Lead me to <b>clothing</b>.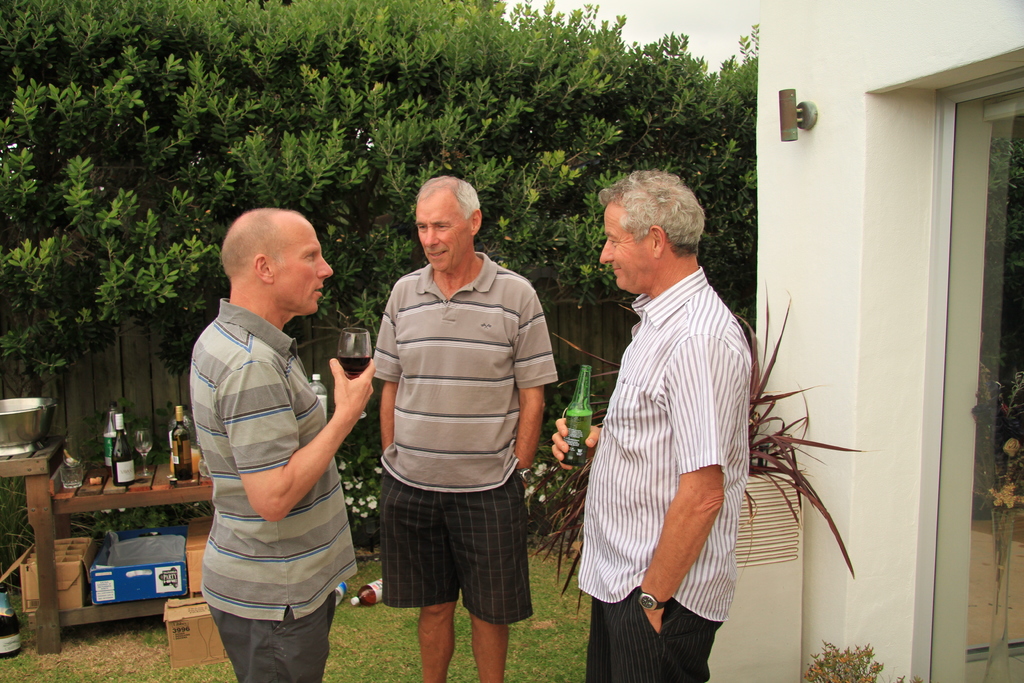
Lead to {"left": 365, "top": 244, "right": 550, "bottom": 626}.
